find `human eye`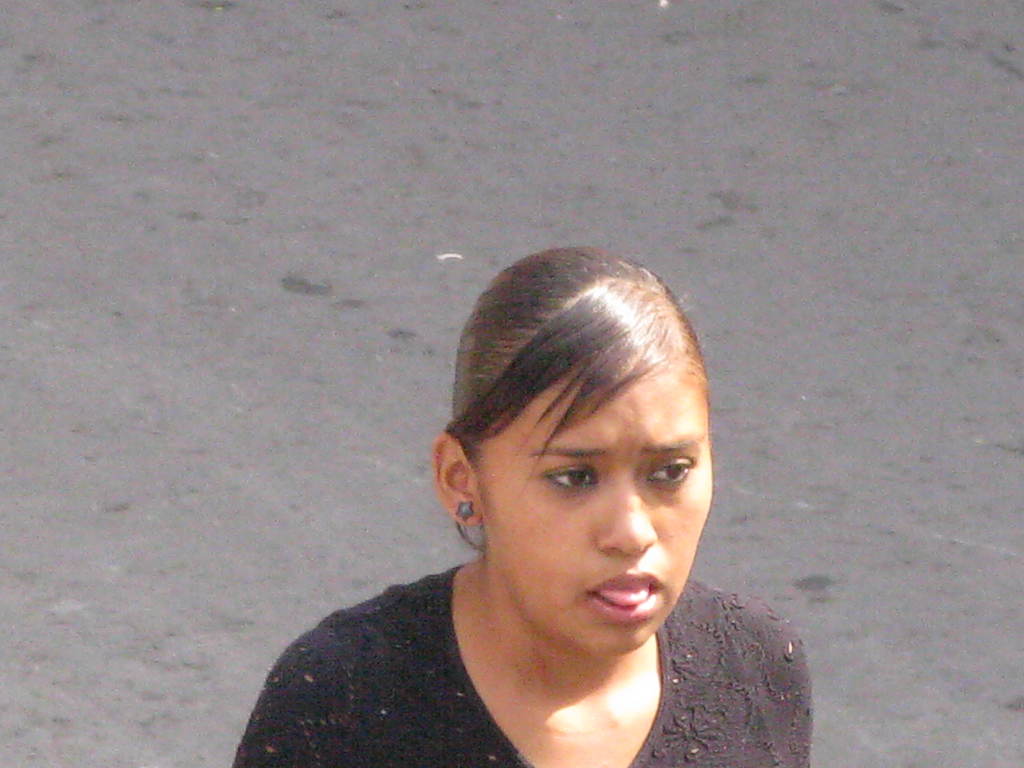
643,458,694,487
